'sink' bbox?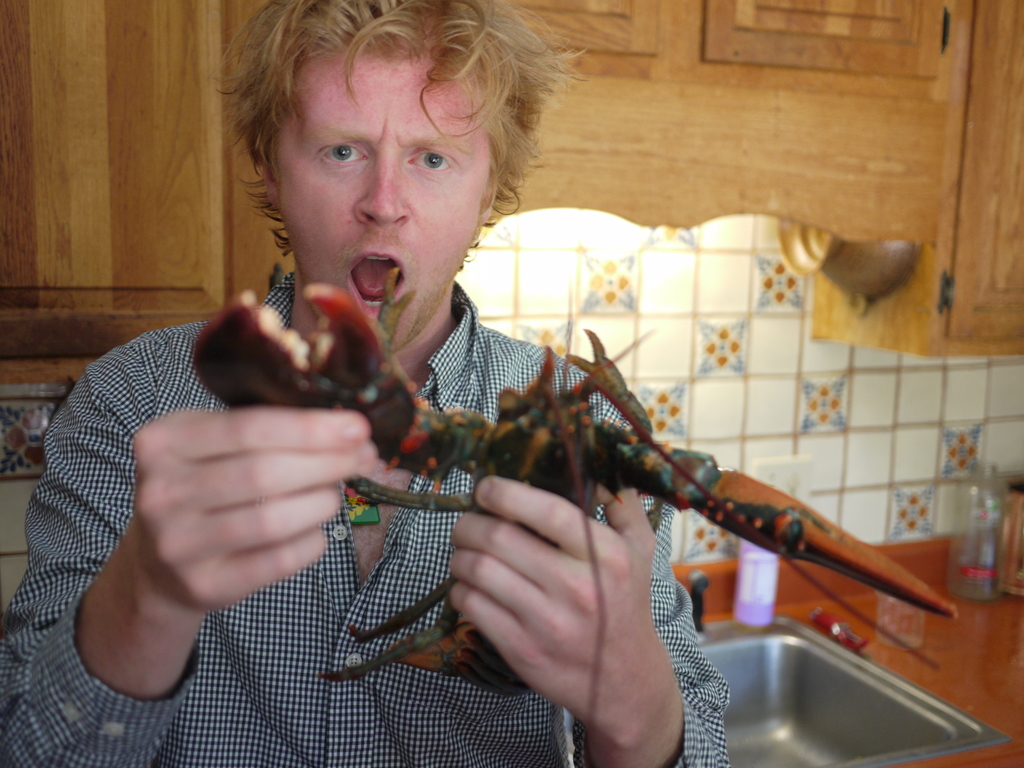
bbox=(566, 568, 1011, 767)
